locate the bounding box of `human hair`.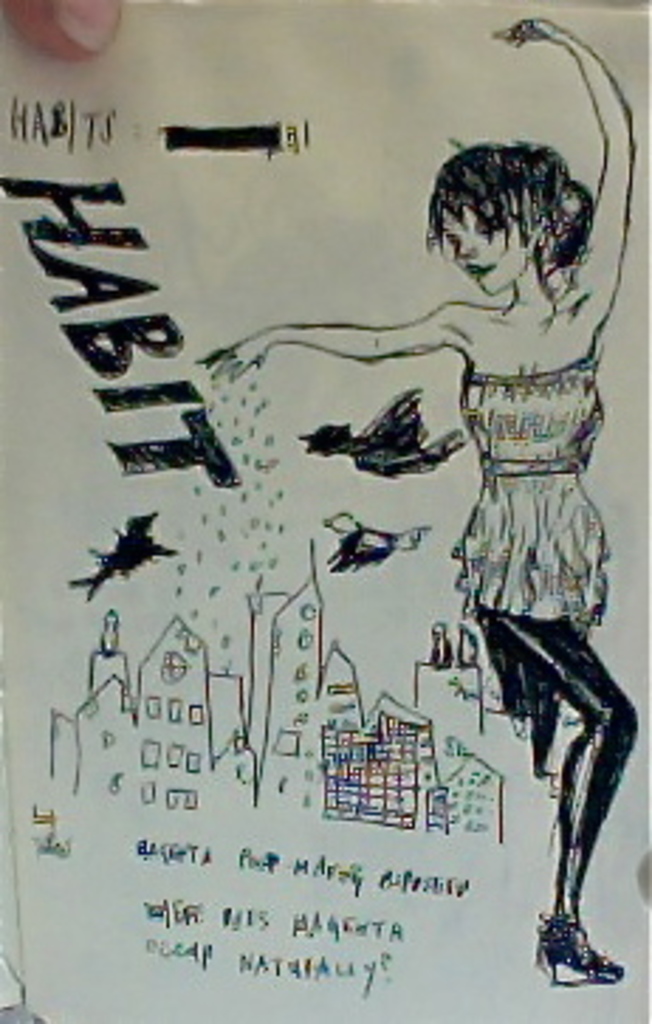
Bounding box: (440, 104, 610, 276).
